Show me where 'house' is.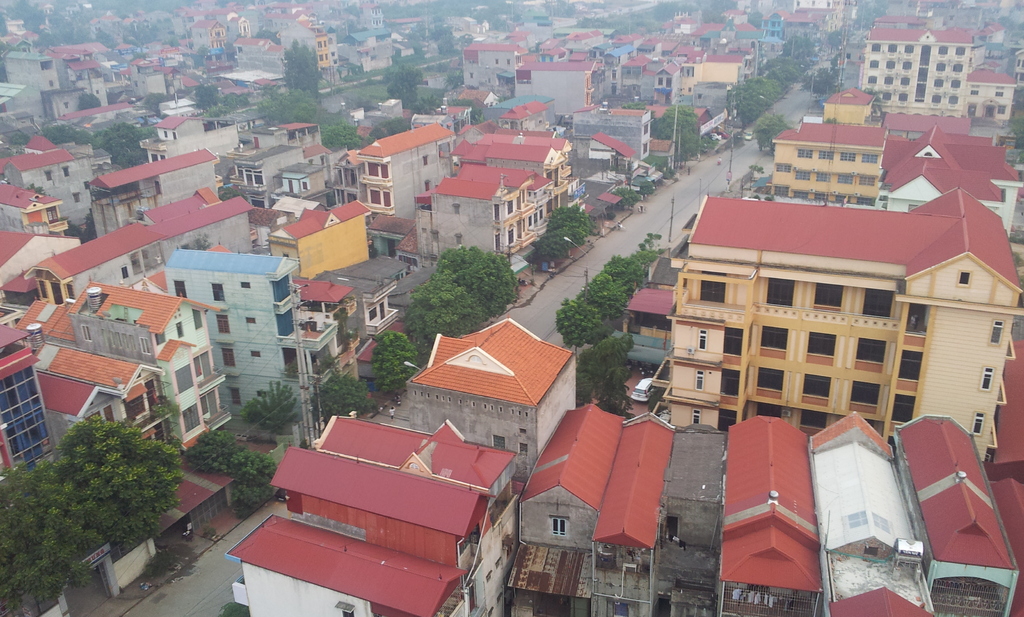
'house' is at [left=862, top=32, right=973, bottom=112].
